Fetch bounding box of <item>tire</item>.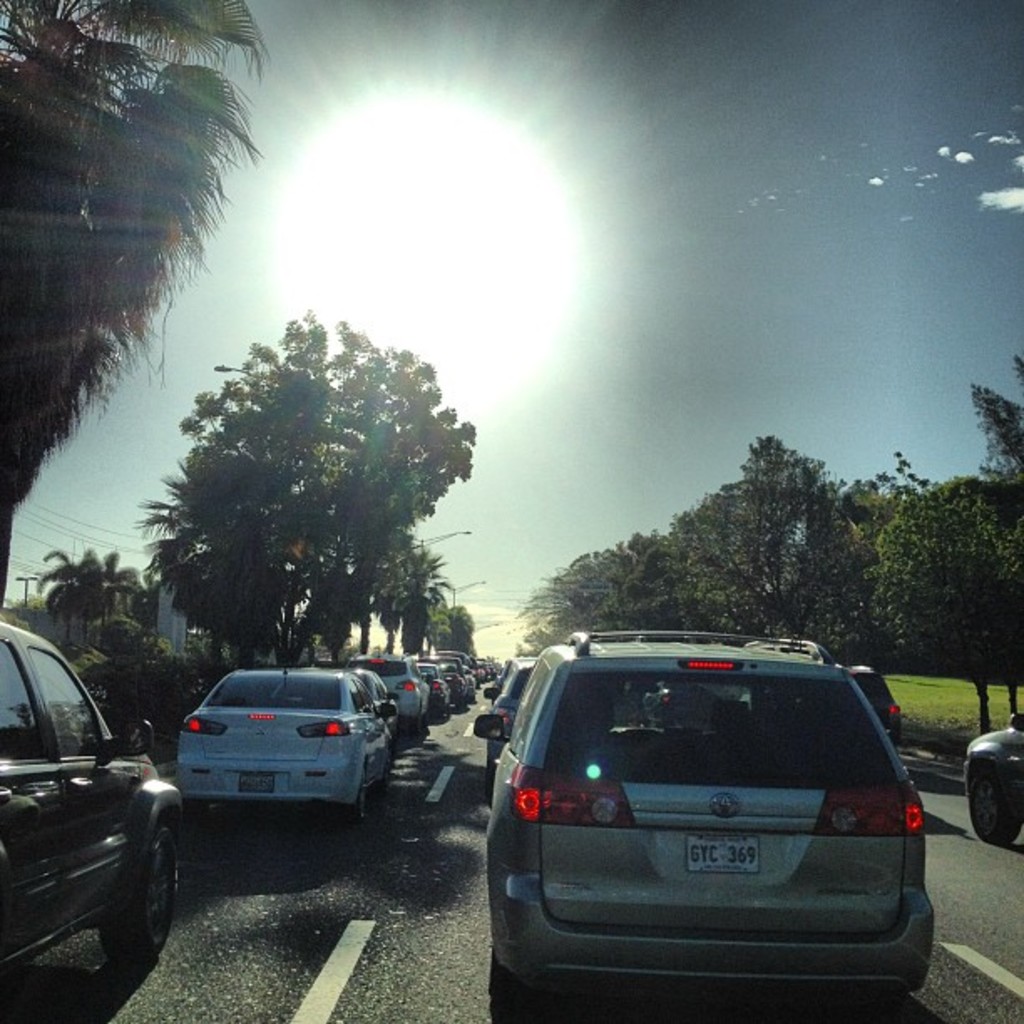
Bbox: {"left": 345, "top": 755, "right": 373, "bottom": 822}.
